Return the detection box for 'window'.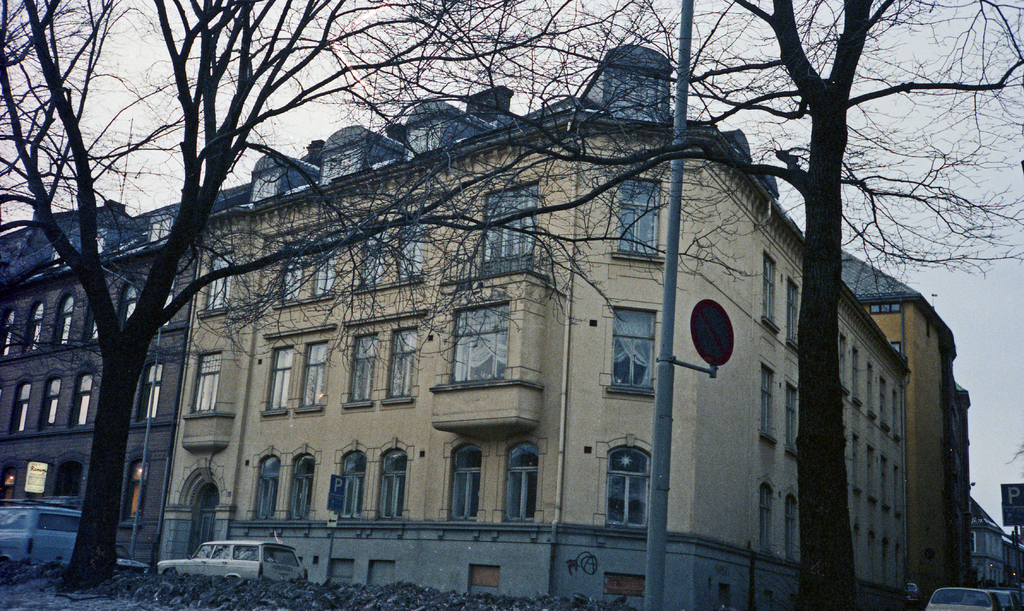
detection(277, 250, 307, 309).
